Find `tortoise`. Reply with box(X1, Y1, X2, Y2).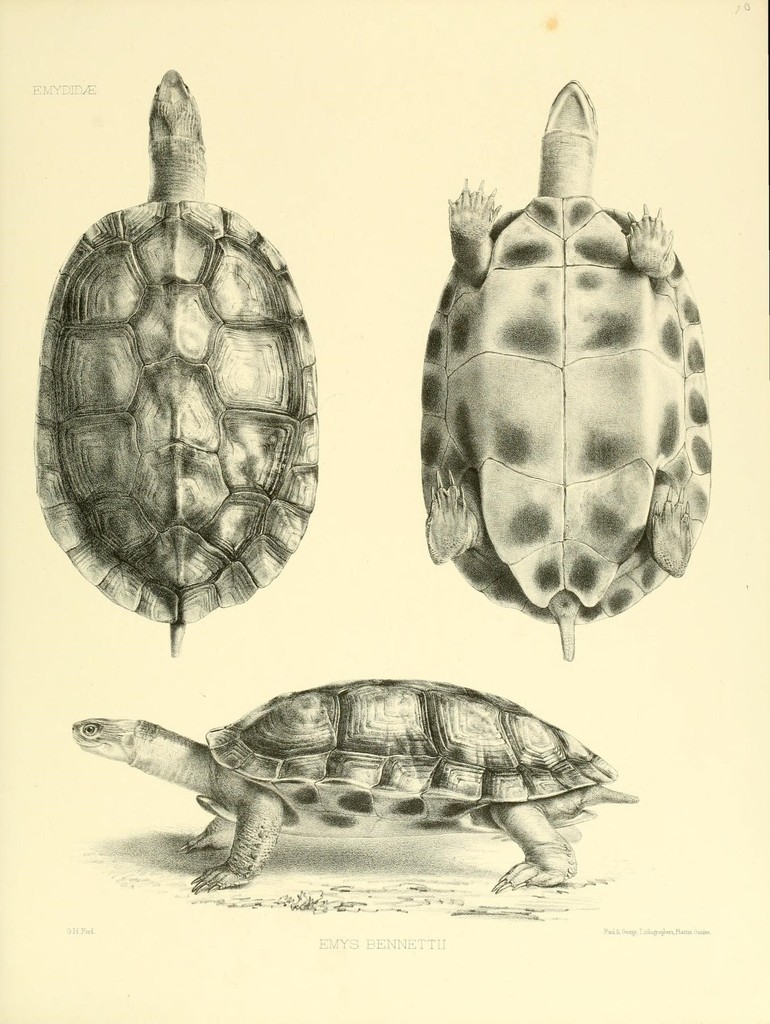
box(415, 83, 714, 664).
